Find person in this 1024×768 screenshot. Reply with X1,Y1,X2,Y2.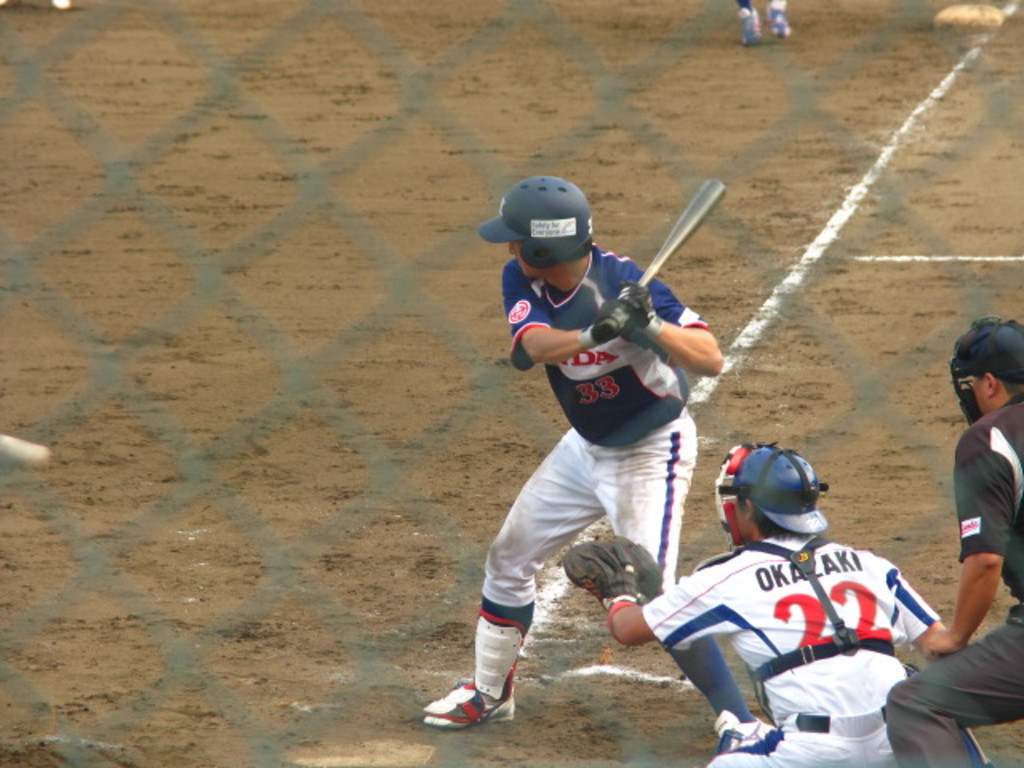
882,312,1022,766.
